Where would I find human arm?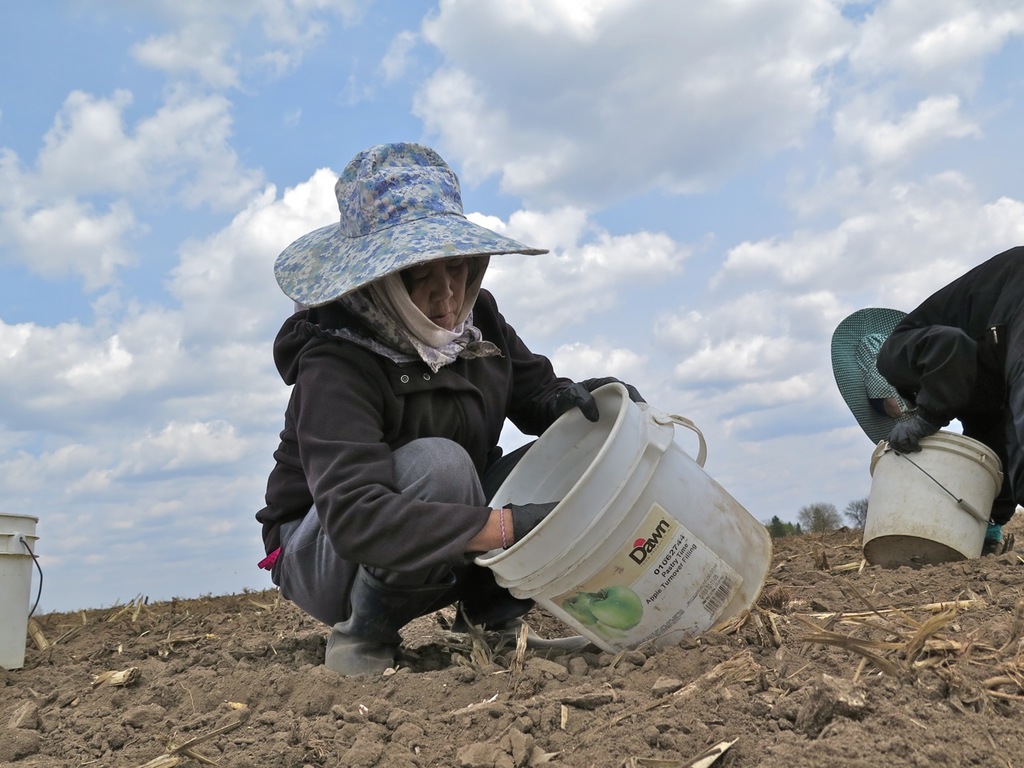
At (left=888, top=306, right=984, bottom=458).
